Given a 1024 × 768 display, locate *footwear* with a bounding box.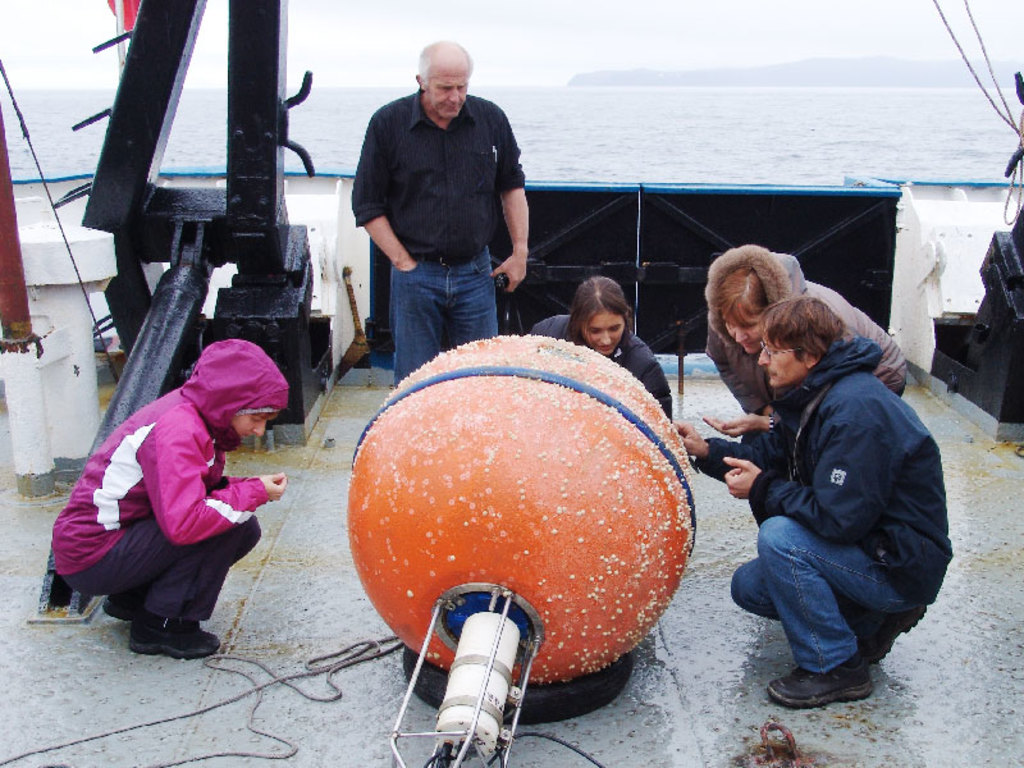
Located: 856,604,928,667.
